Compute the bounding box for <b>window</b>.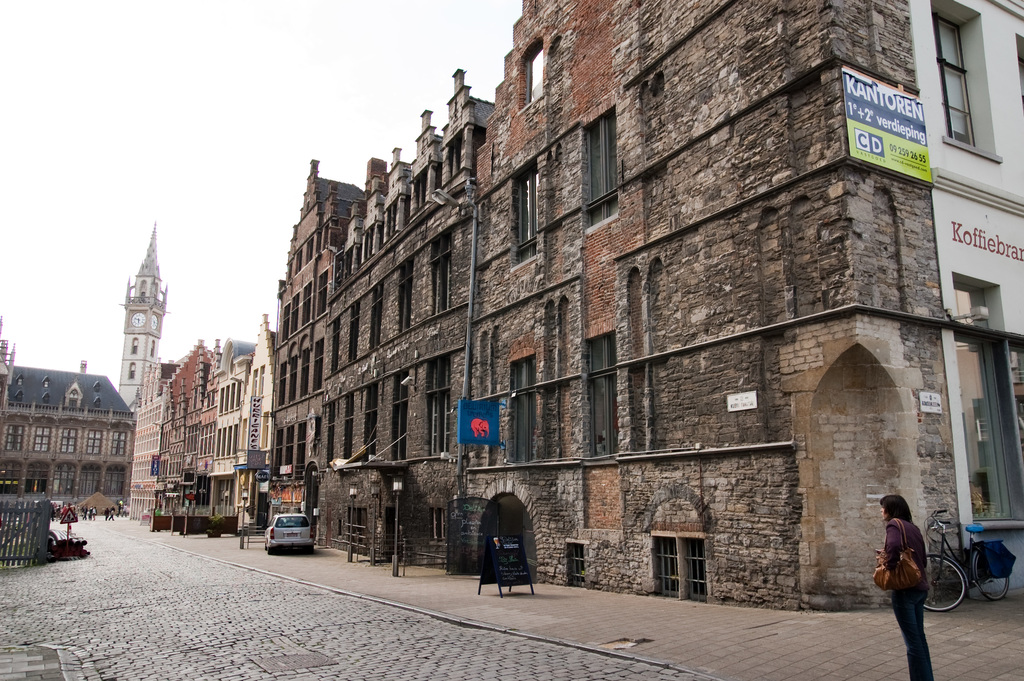
[left=588, top=336, right=621, bottom=464].
